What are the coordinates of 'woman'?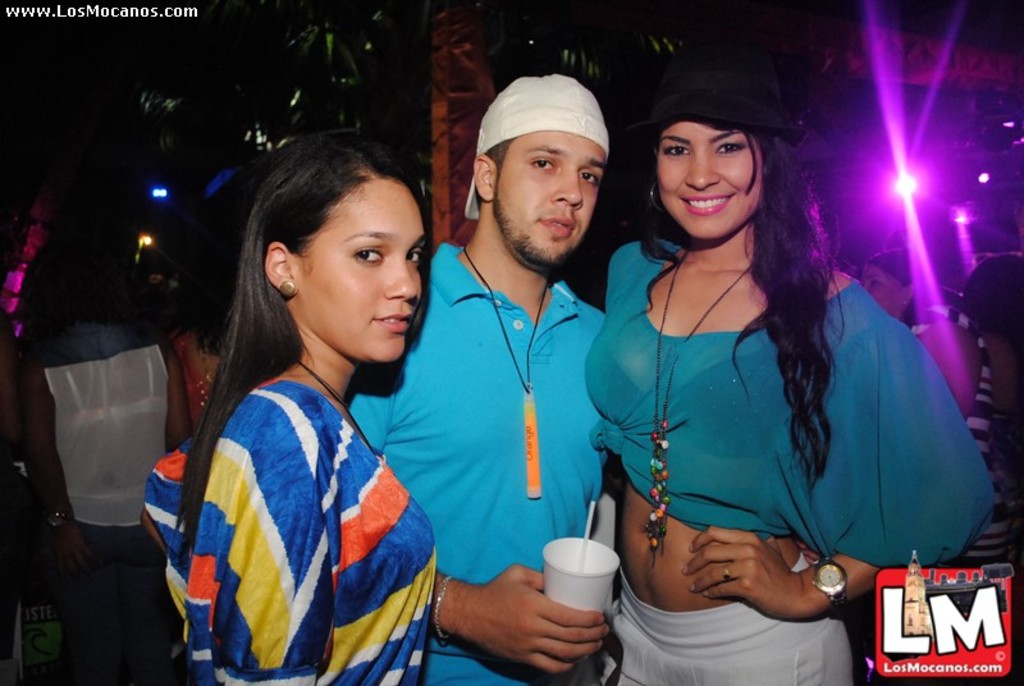
region(571, 50, 965, 663).
